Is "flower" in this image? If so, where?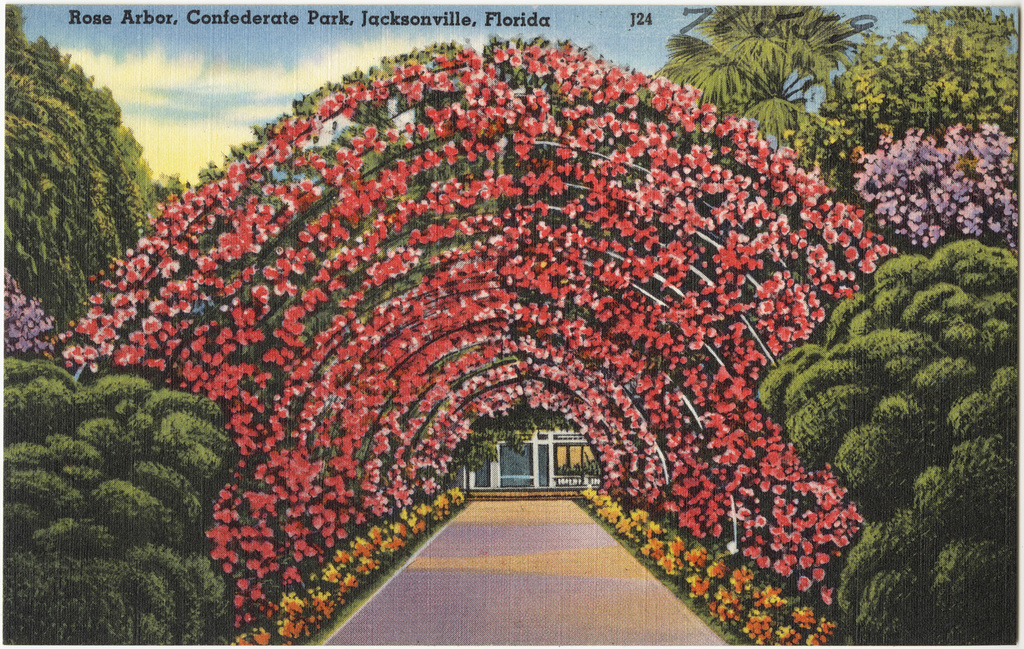
Yes, at {"left": 795, "top": 574, "right": 813, "bottom": 590}.
